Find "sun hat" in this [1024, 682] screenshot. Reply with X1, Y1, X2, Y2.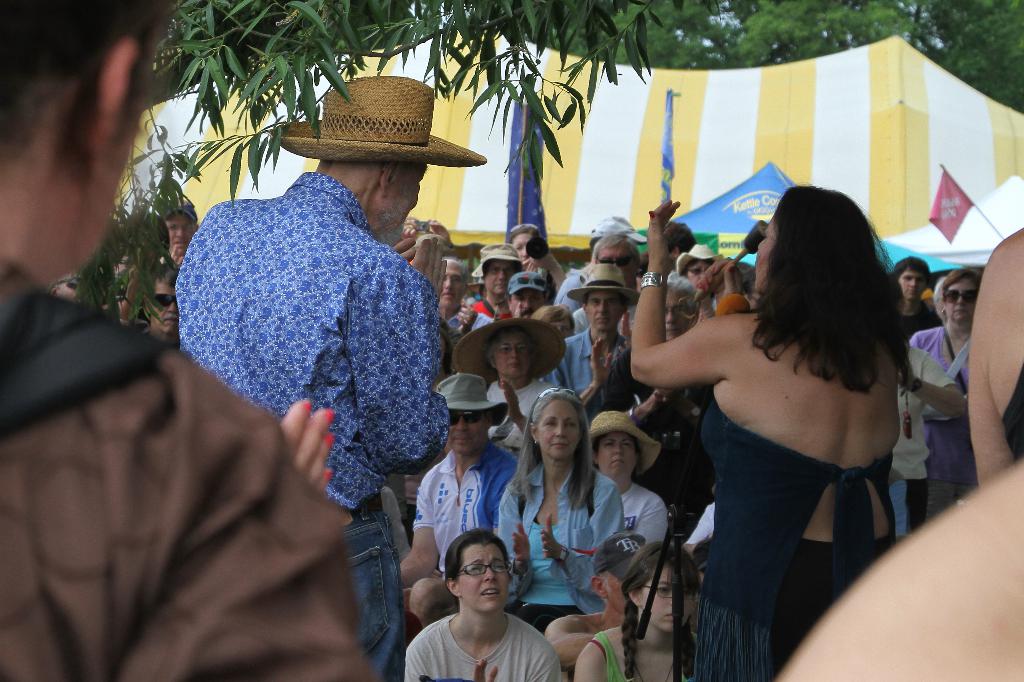
593, 531, 646, 585.
